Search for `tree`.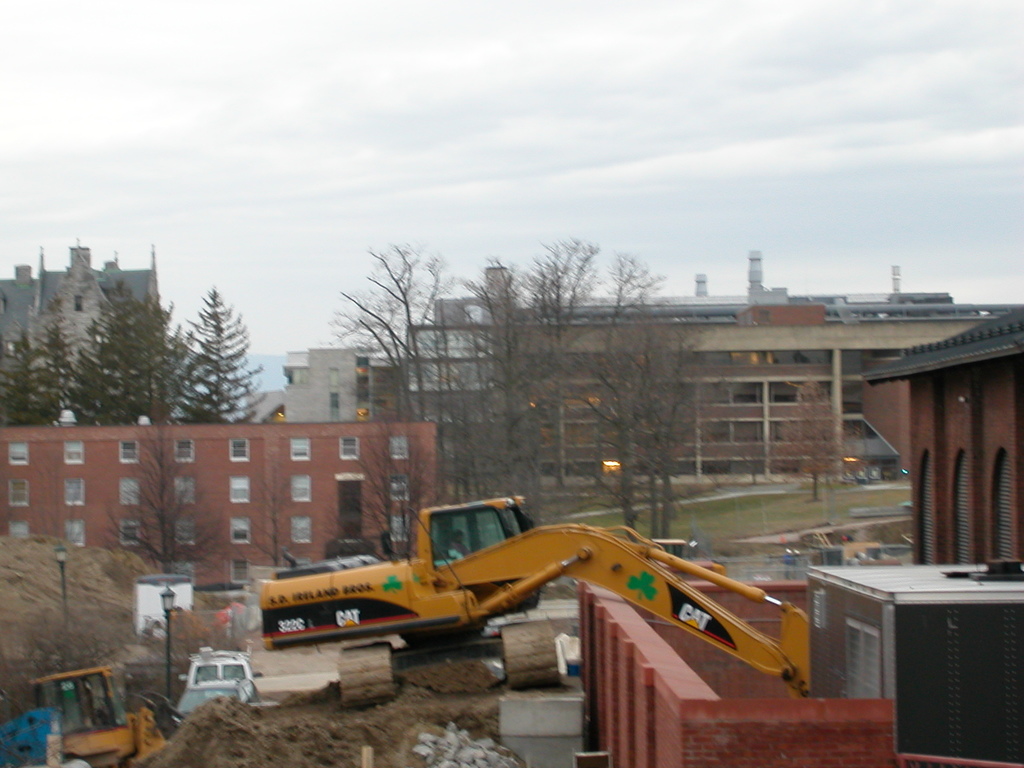
Found at rect(238, 445, 314, 573).
